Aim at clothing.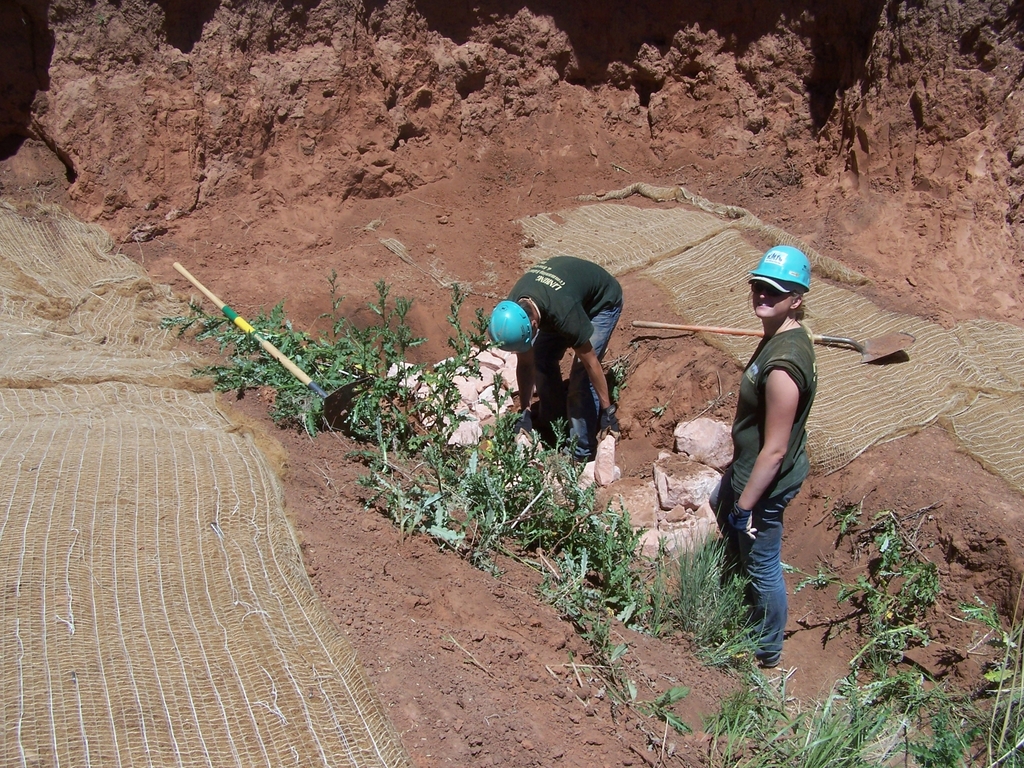
Aimed at 494 241 635 445.
